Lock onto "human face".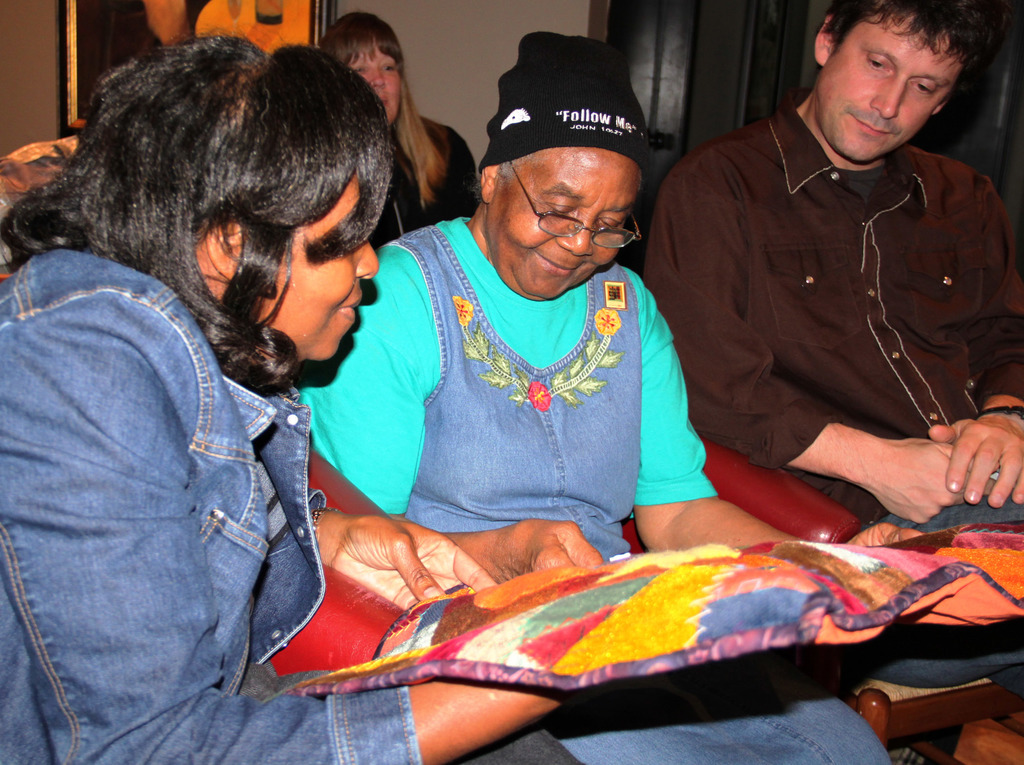
Locked: (left=822, top=16, right=959, bottom=164).
